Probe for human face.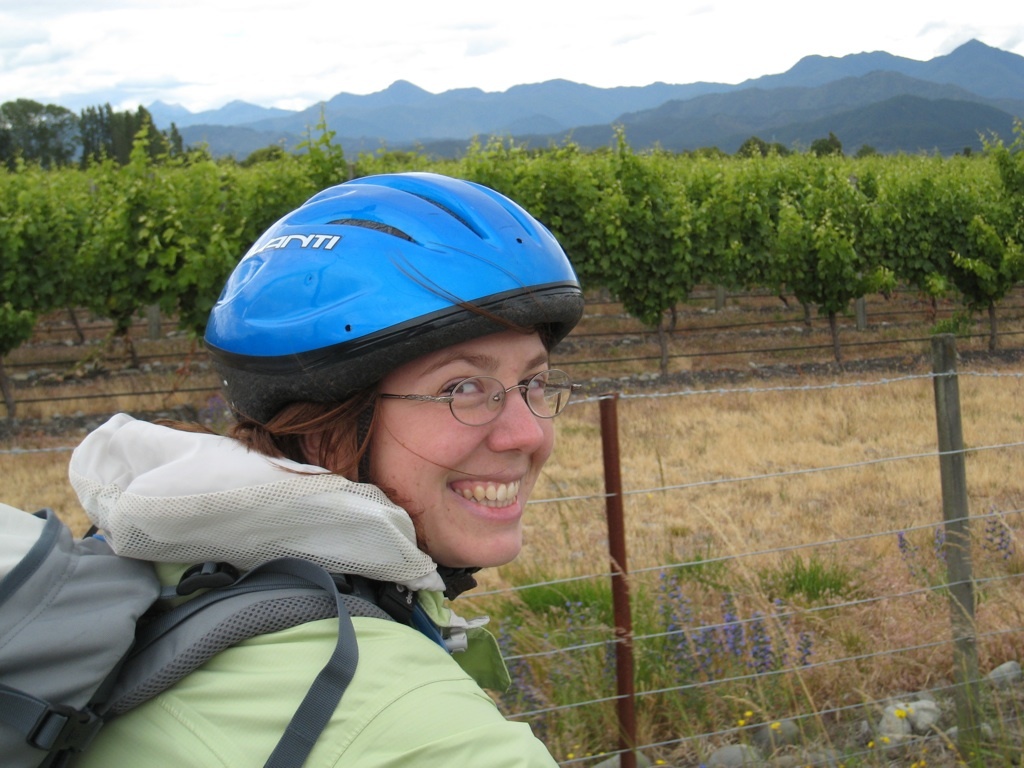
Probe result: bbox=(363, 327, 557, 569).
